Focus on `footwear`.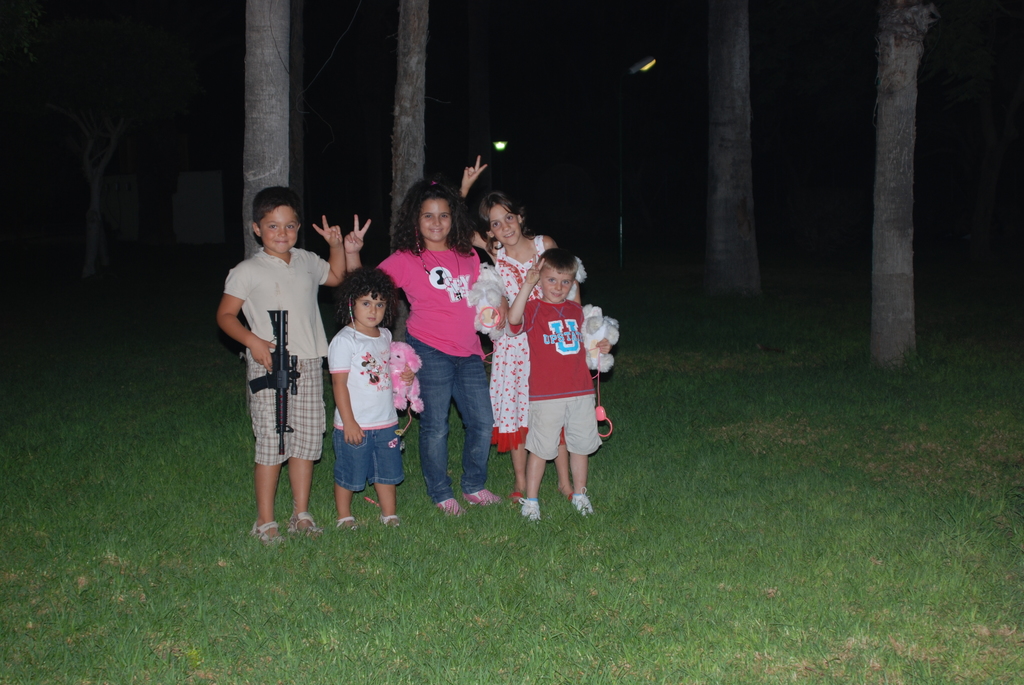
Focused at {"left": 463, "top": 490, "right": 502, "bottom": 508}.
